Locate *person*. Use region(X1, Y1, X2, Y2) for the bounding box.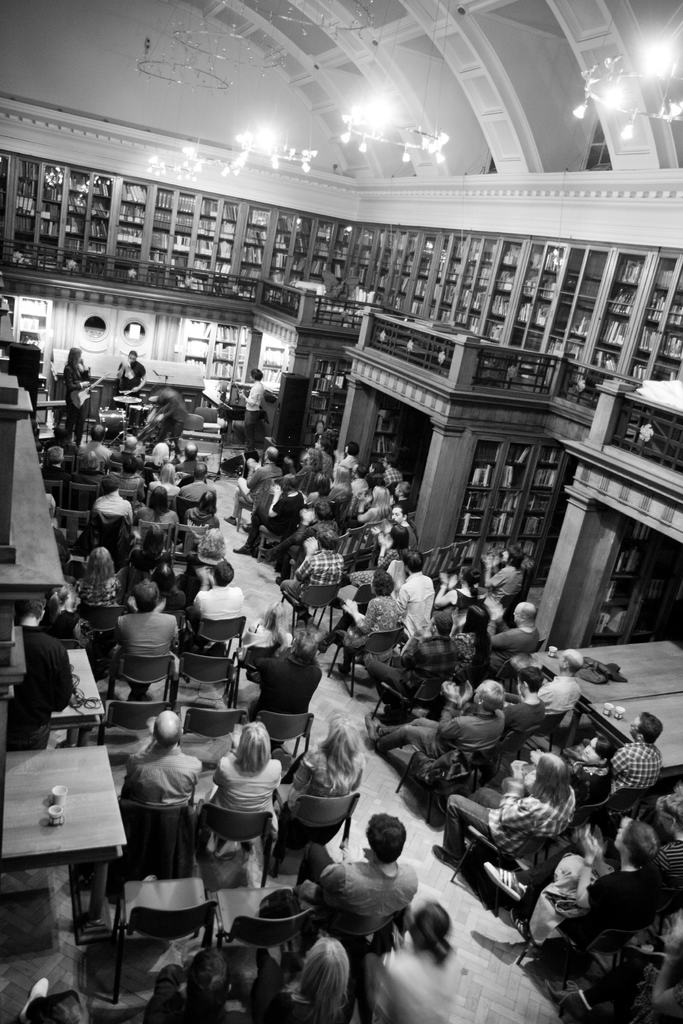
region(17, 978, 86, 1023).
